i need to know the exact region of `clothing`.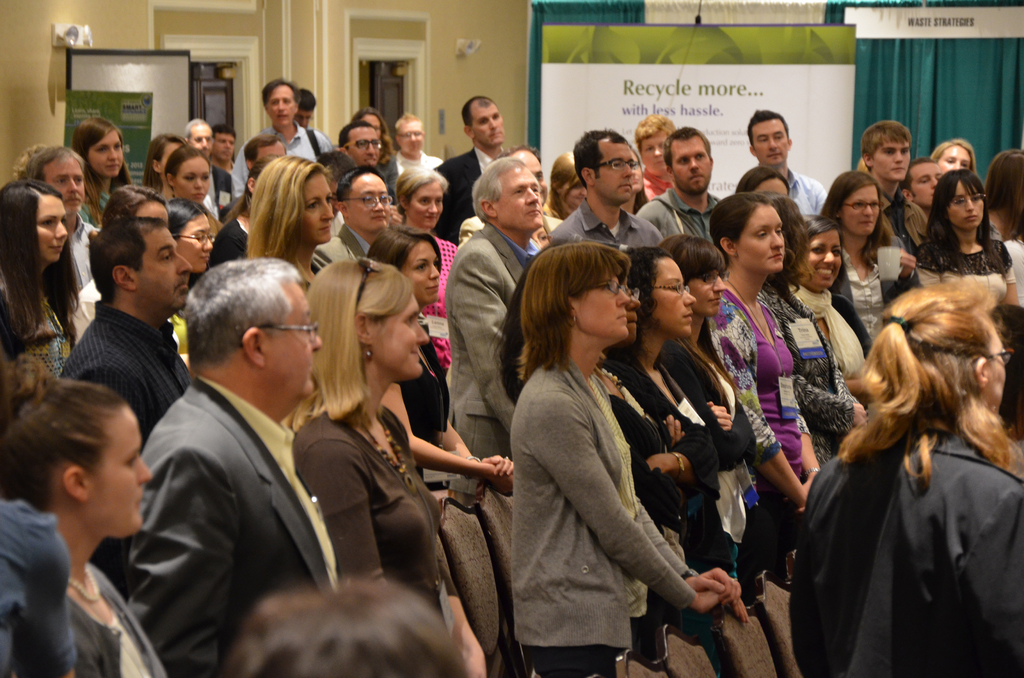
Region: 696, 295, 827, 526.
